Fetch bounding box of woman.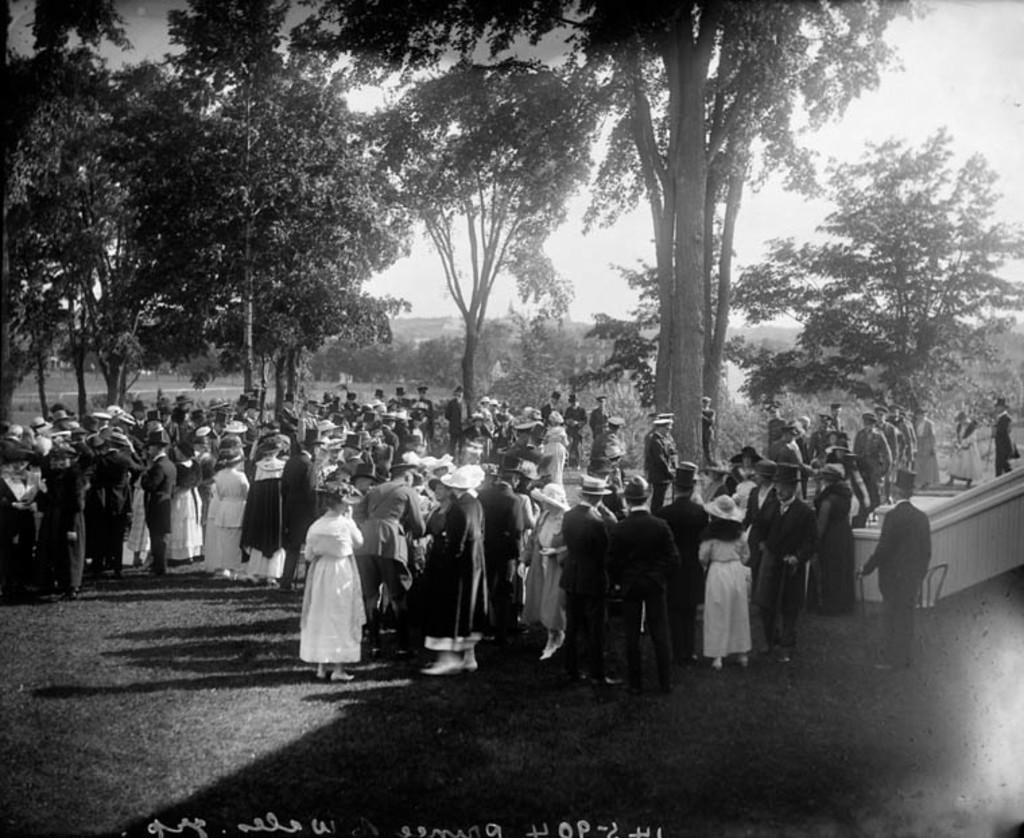
Bbox: {"left": 695, "top": 489, "right": 756, "bottom": 670}.
